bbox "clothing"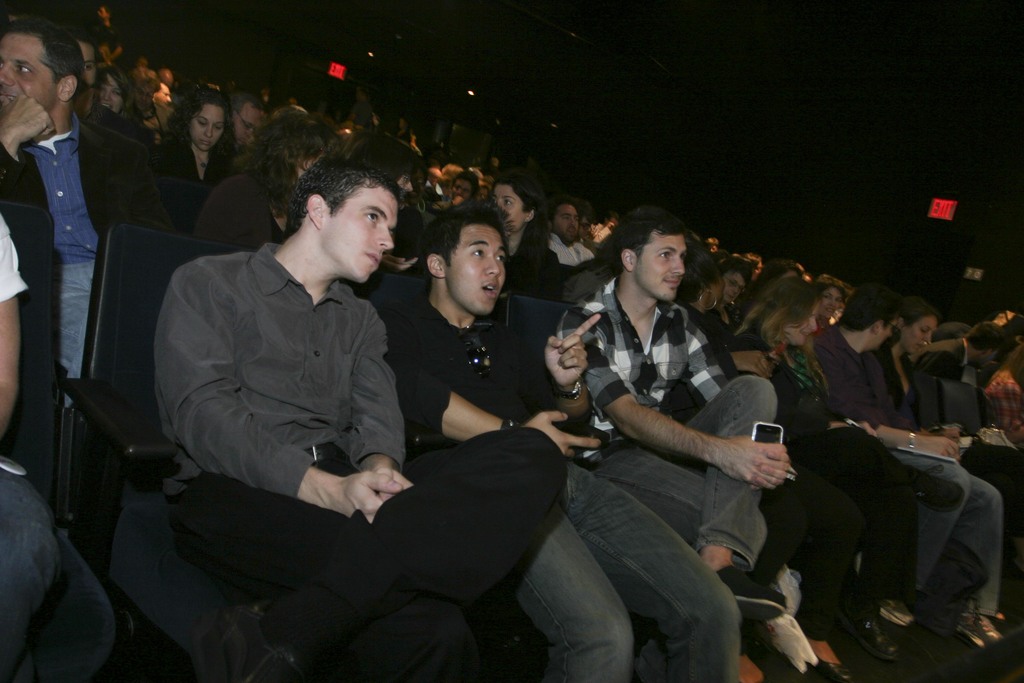
crop(404, 297, 731, 682)
